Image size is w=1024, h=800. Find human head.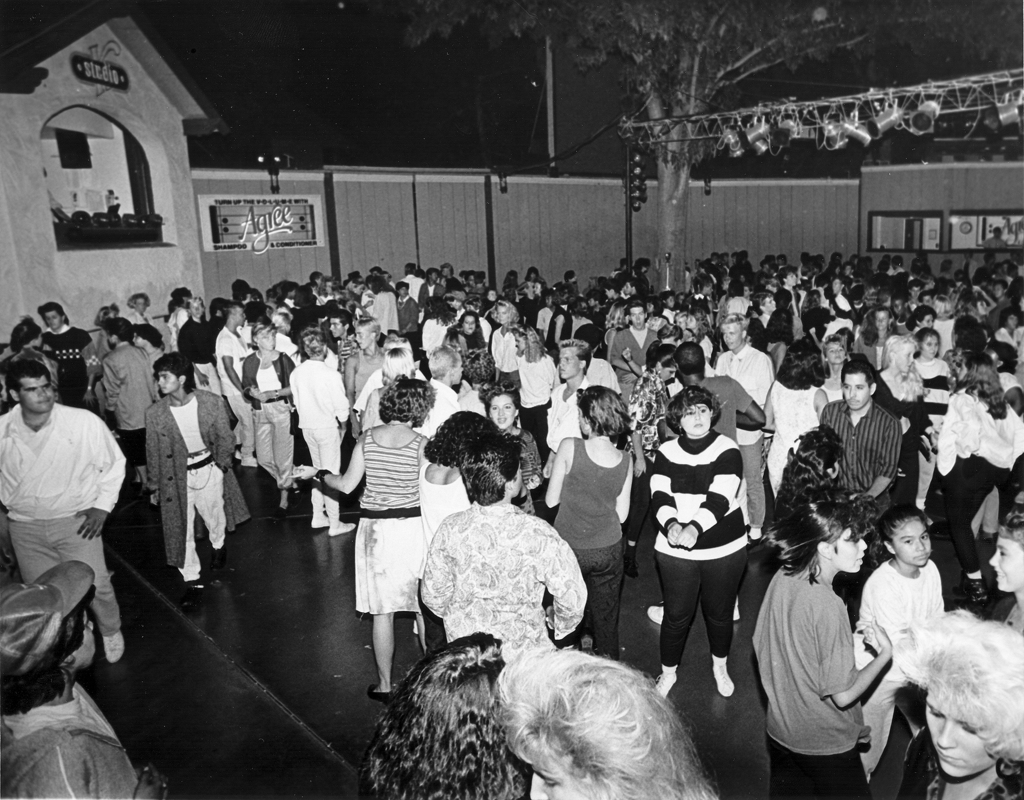
bbox=[891, 605, 1023, 778].
